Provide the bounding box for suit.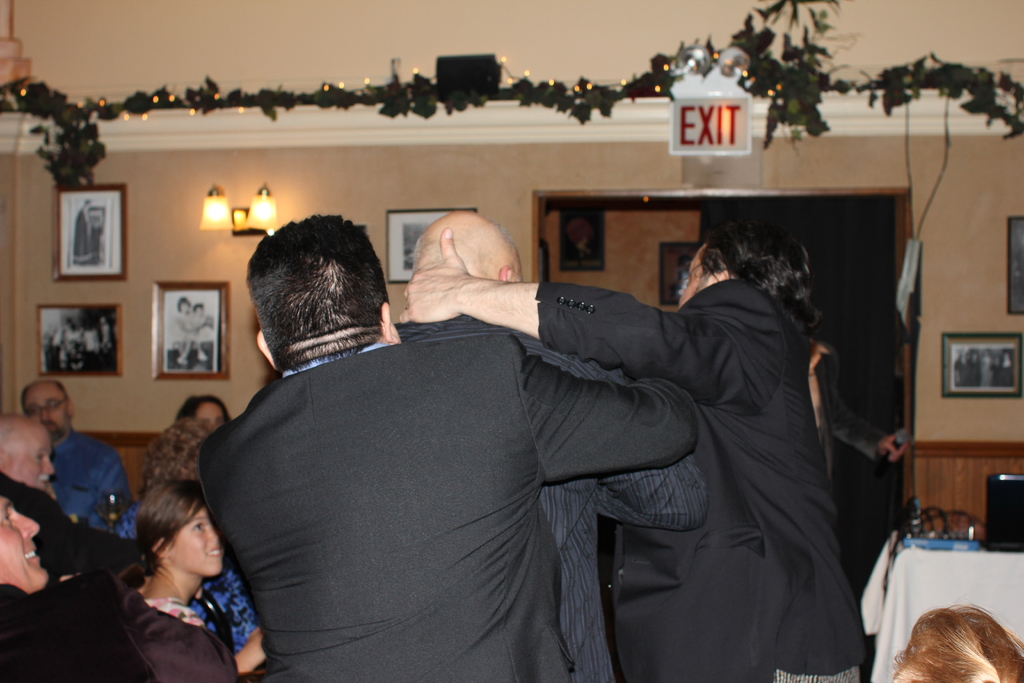
0:567:238:681.
